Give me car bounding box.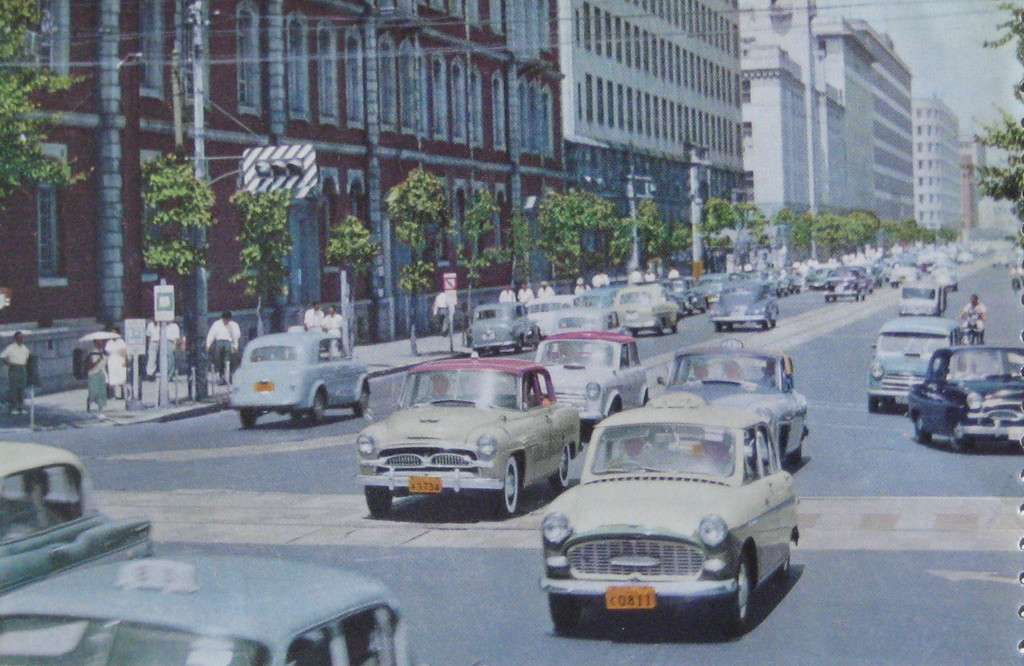
region(906, 346, 1023, 450).
